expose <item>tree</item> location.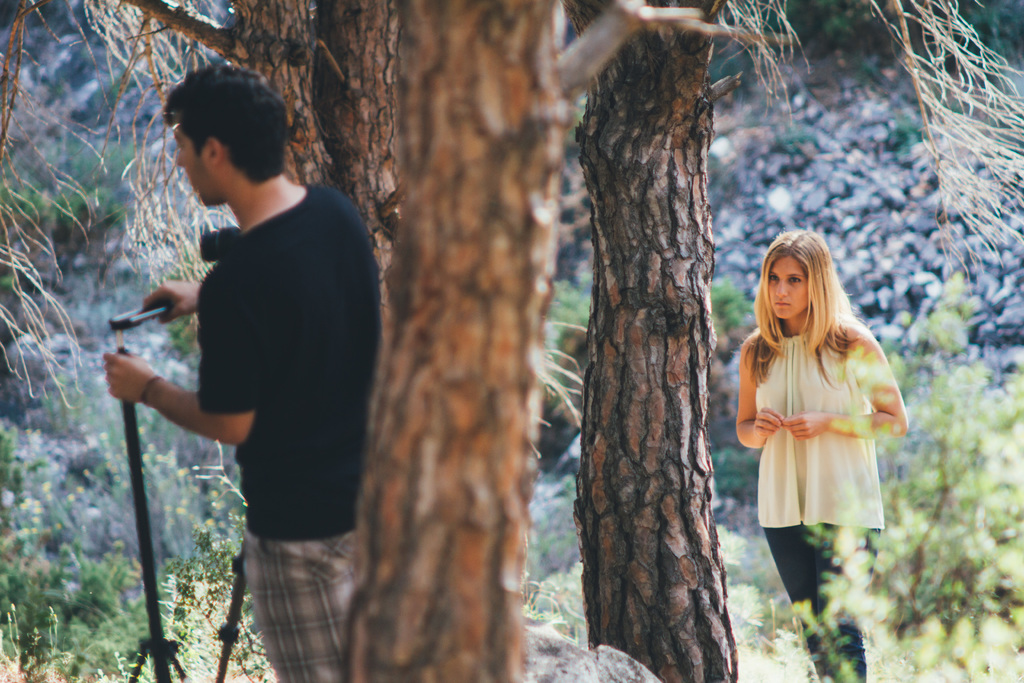
Exposed at 568/0/1023/682.
